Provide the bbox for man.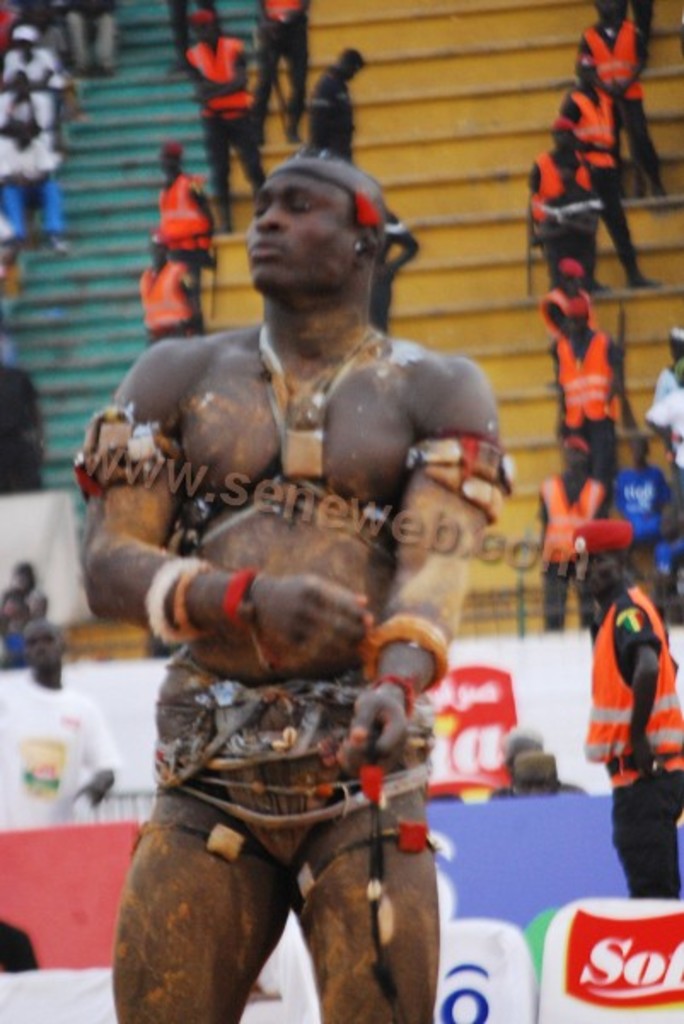
bbox(307, 46, 375, 174).
